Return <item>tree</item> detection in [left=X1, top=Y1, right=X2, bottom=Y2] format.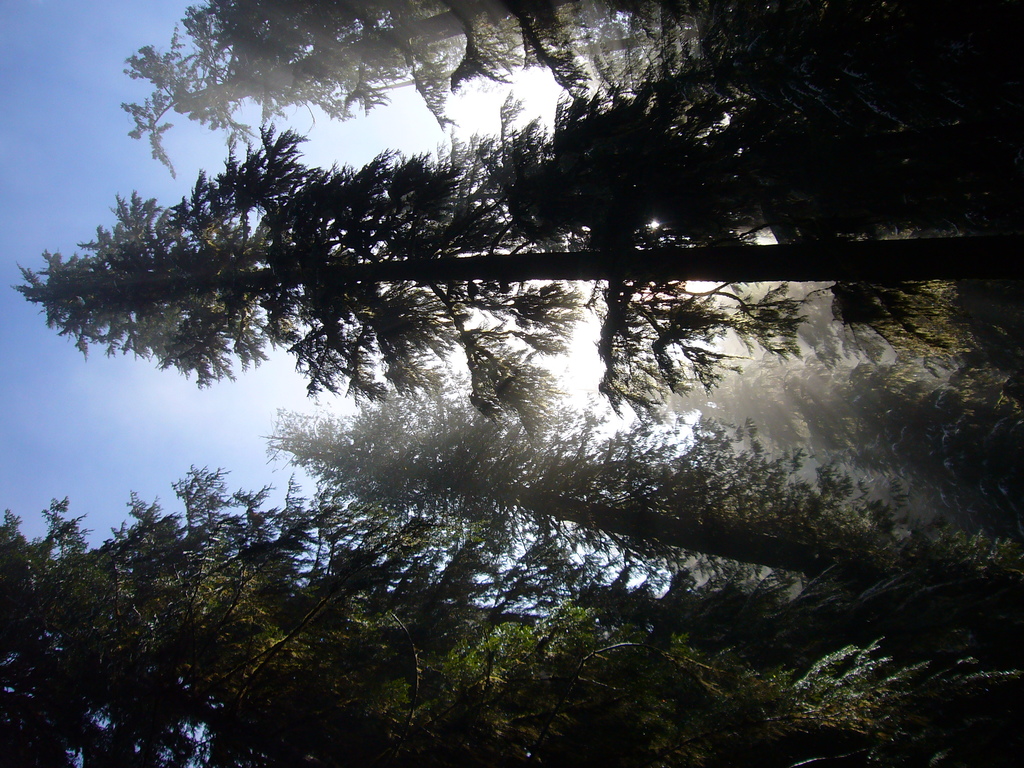
[left=250, top=403, right=1023, bottom=644].
